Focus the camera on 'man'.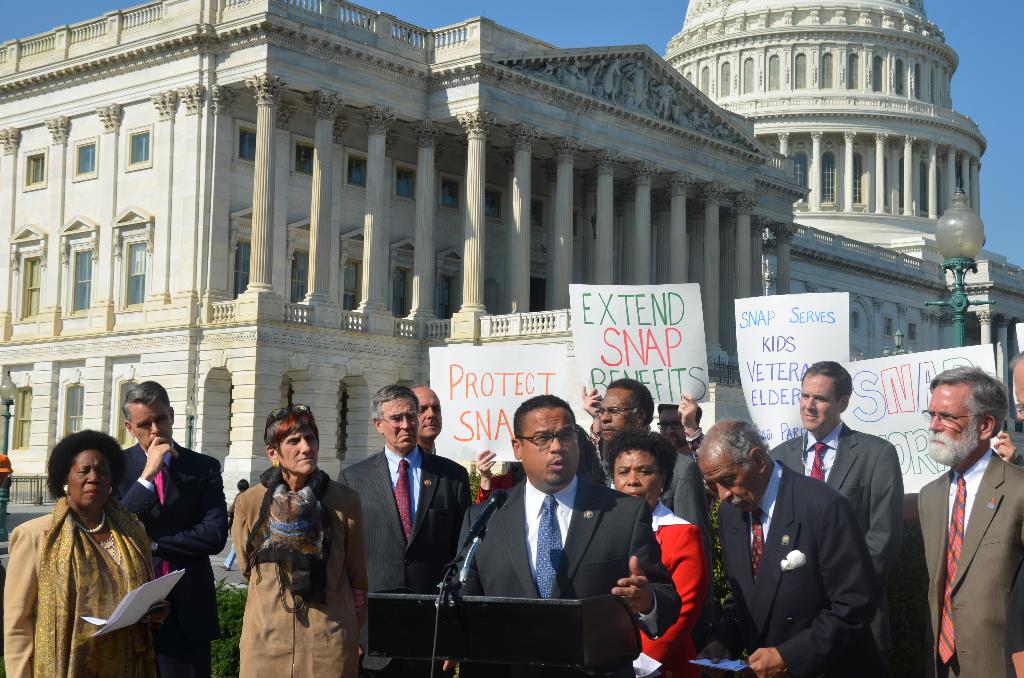
Focus region: <region>703, 419, 873, 675</region>.
